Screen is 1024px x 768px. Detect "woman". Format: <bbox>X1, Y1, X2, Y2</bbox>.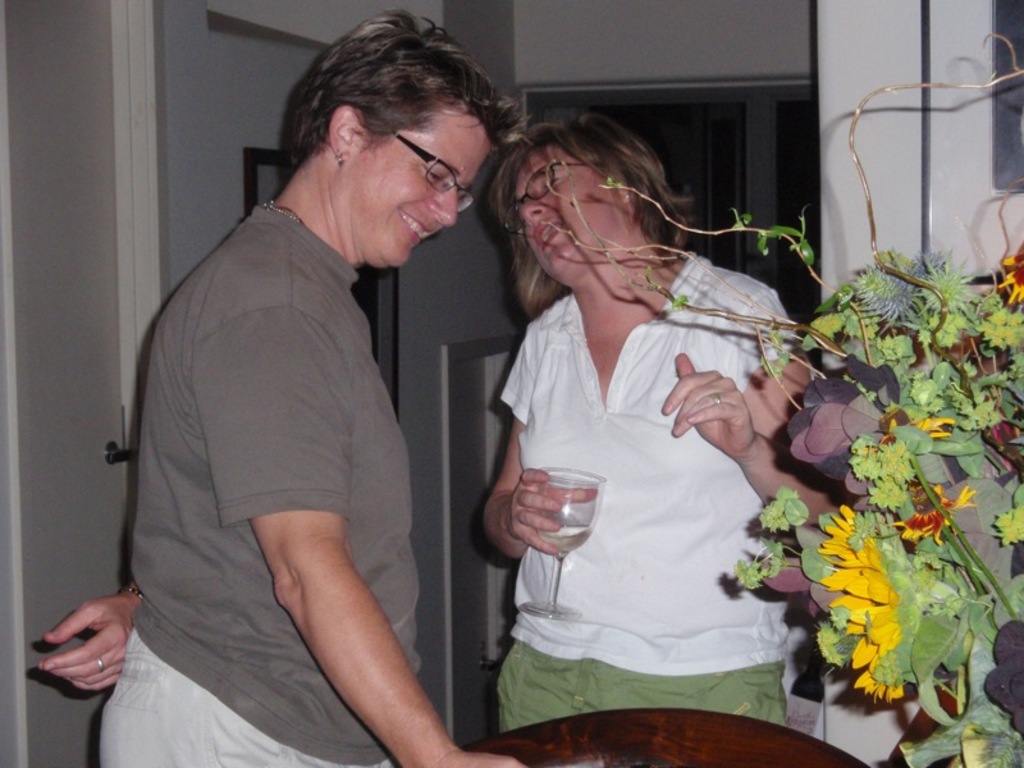
<bbox>105, 14, 520, 765</bbox>.
